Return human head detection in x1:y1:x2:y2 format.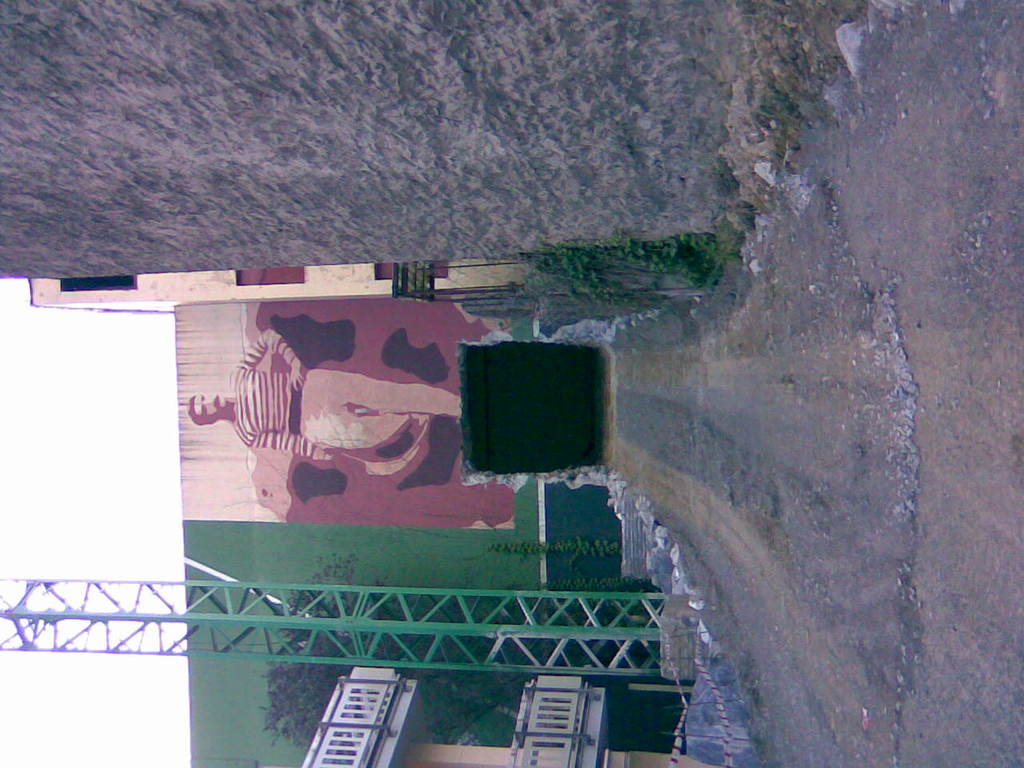
184:391:226:427.
